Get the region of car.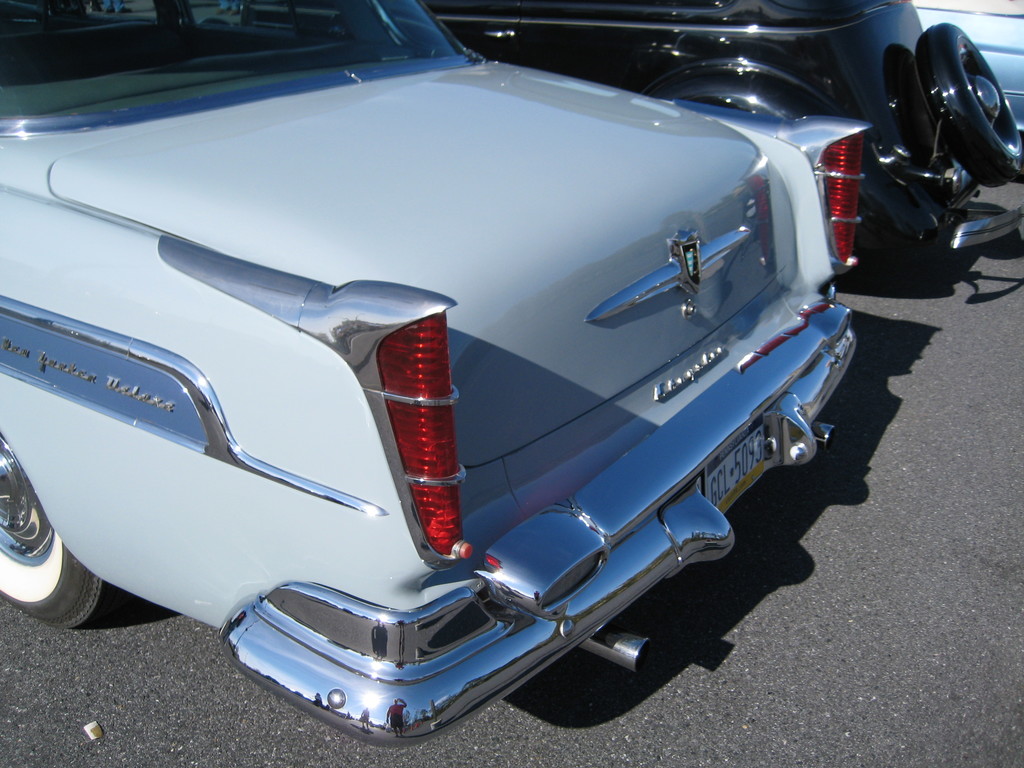
detection(12, 12, 883, 722).
